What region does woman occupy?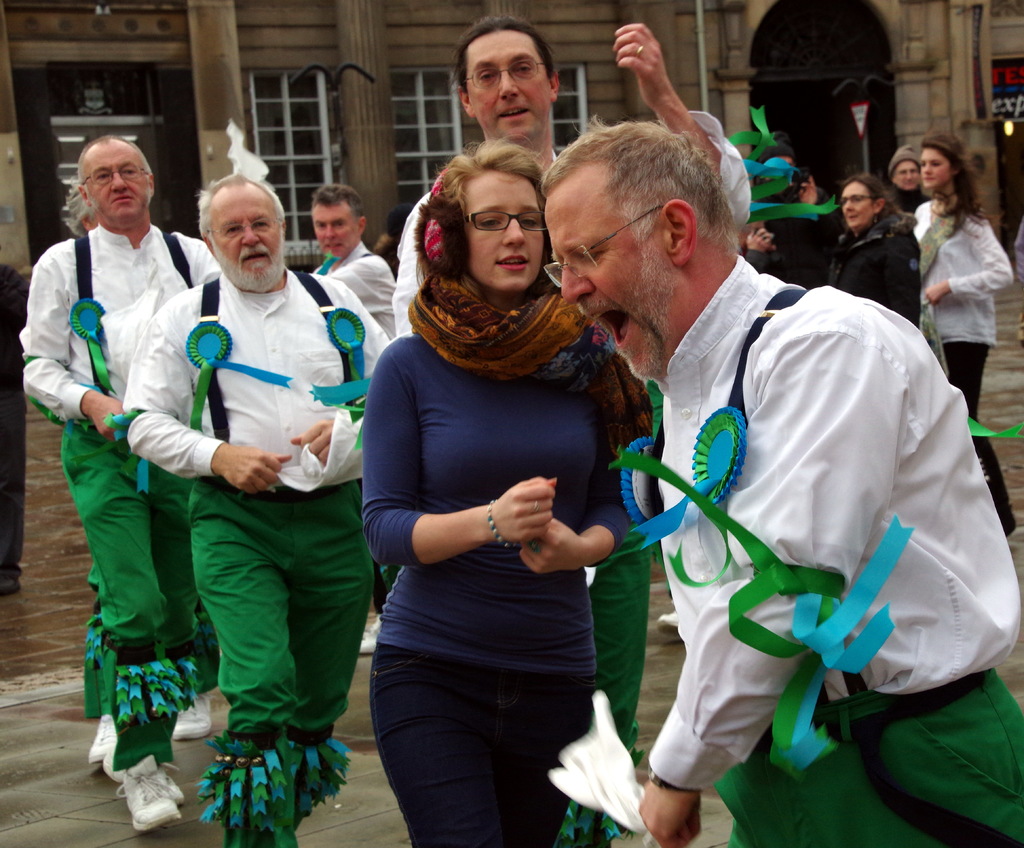
(x1=346, y1=141, x2=663, y2=847).
